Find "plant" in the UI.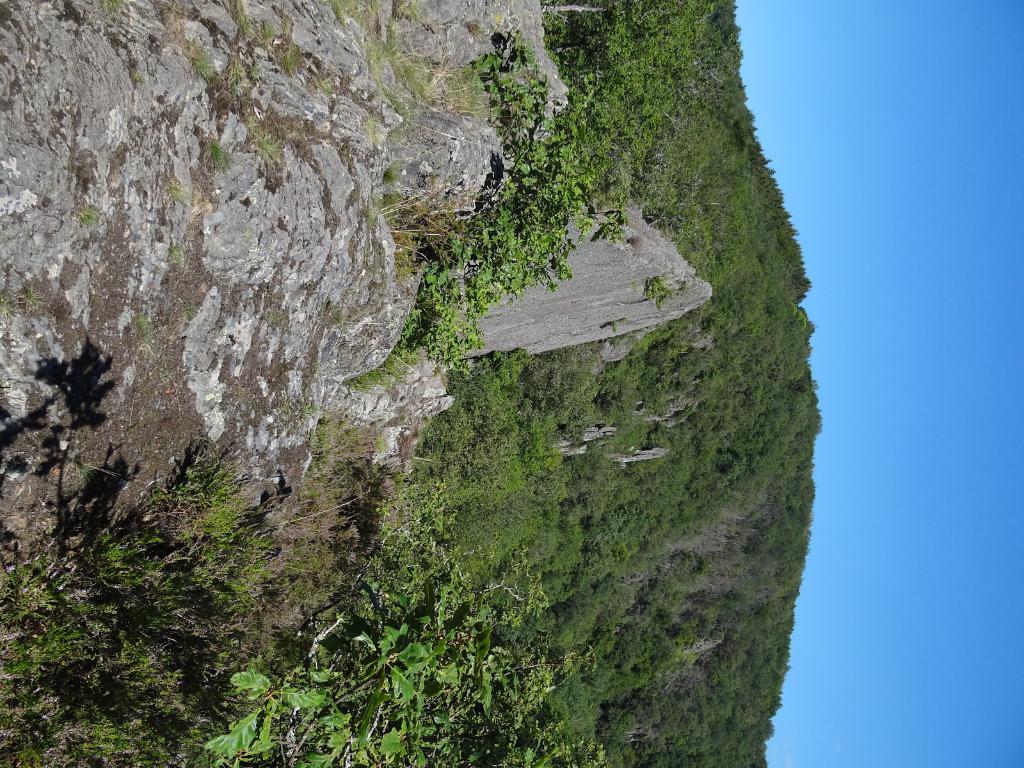
UI element at <region>20, 285, 45, 312</region>.
